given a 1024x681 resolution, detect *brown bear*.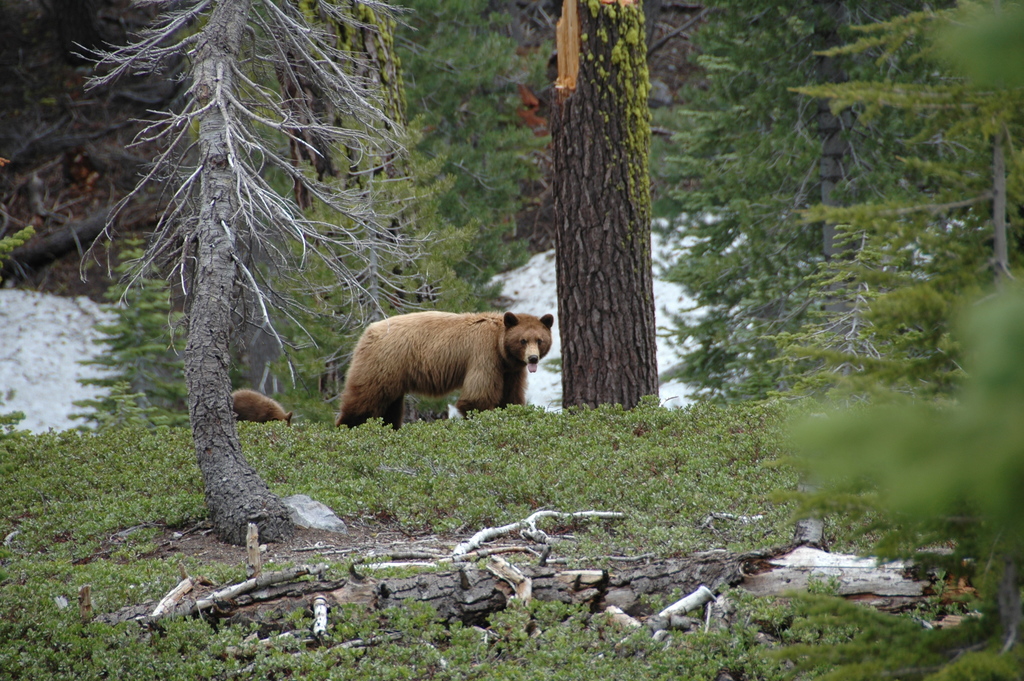
region(230, 387, 294, 429).
